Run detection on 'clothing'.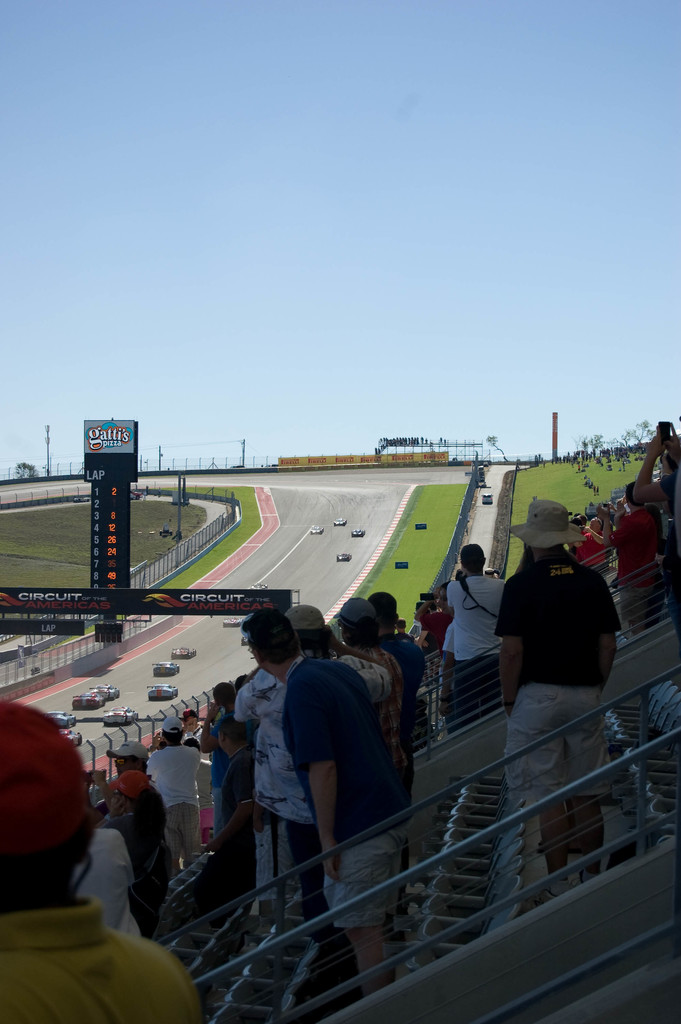
Result: (444, 568, 507, 751).
